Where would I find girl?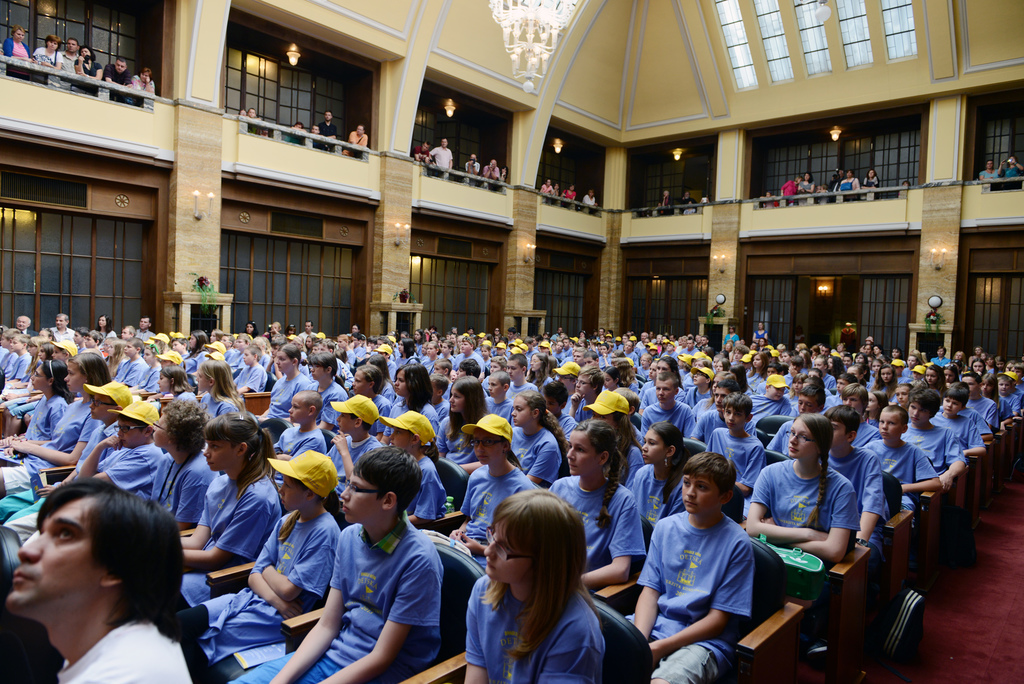
At {"x1": 643, "y1": 359, "x2": 660, "y2": 388}.
